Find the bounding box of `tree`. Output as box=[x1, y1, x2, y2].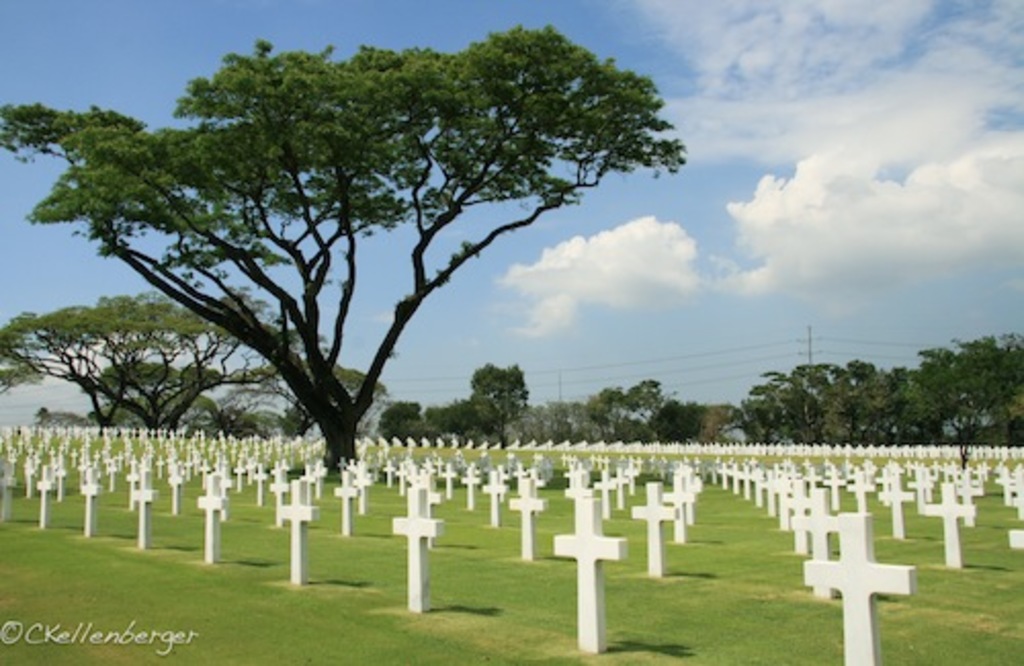
box=[424, 396, 496, 459].
